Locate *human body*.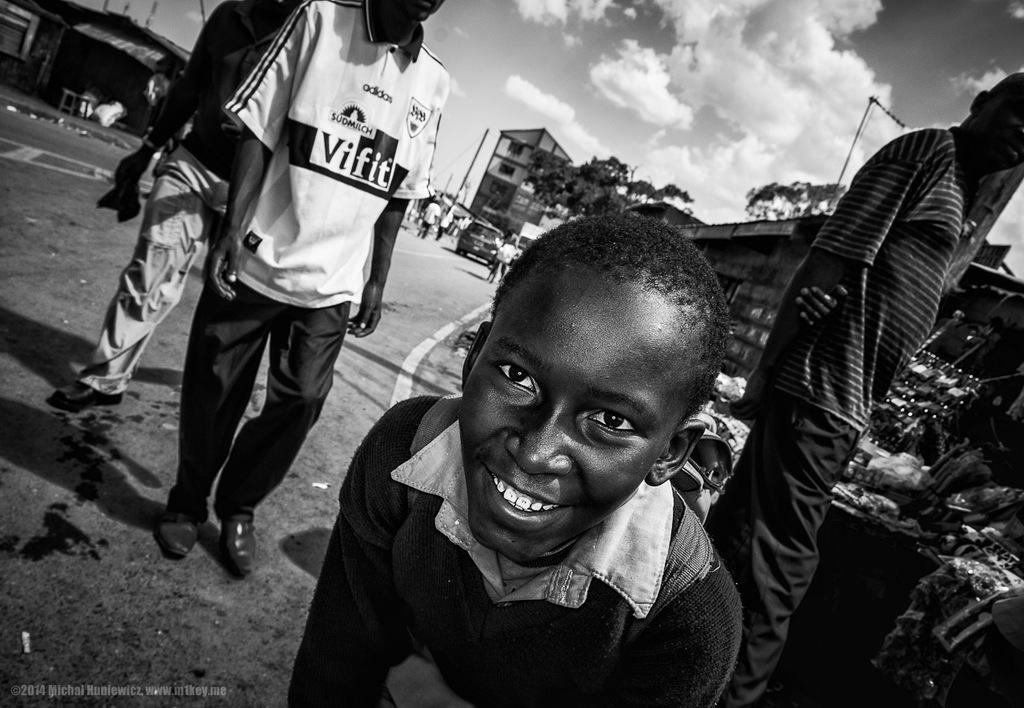
Bounding box: (48, 0, 308, 408).
